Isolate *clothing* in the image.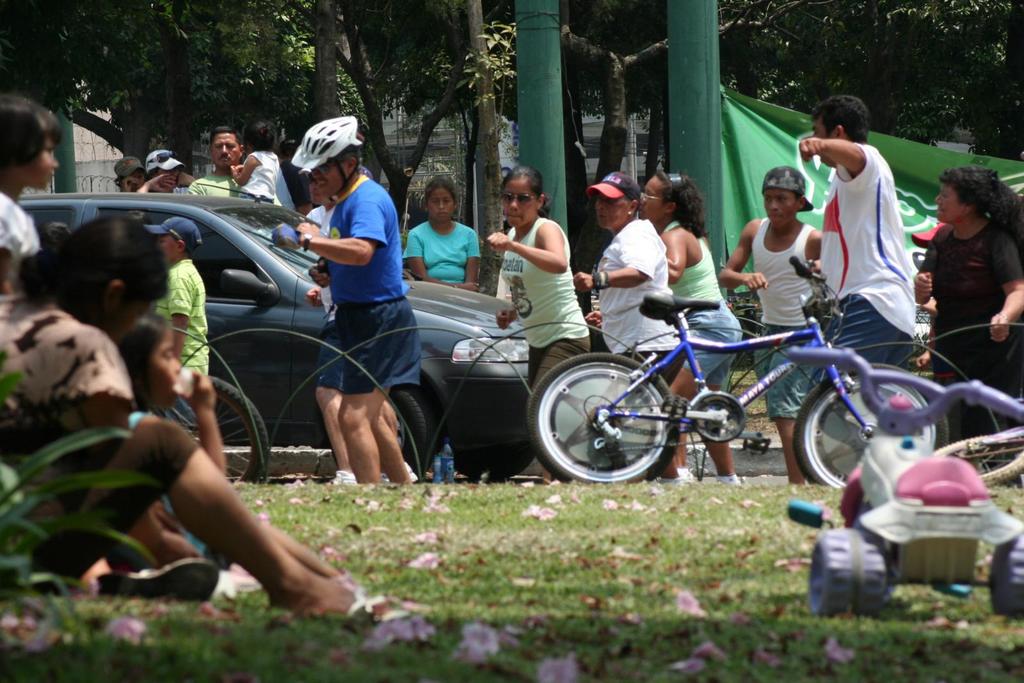
Isolated region: (left=402, top=219, right=481, bottom=287).
